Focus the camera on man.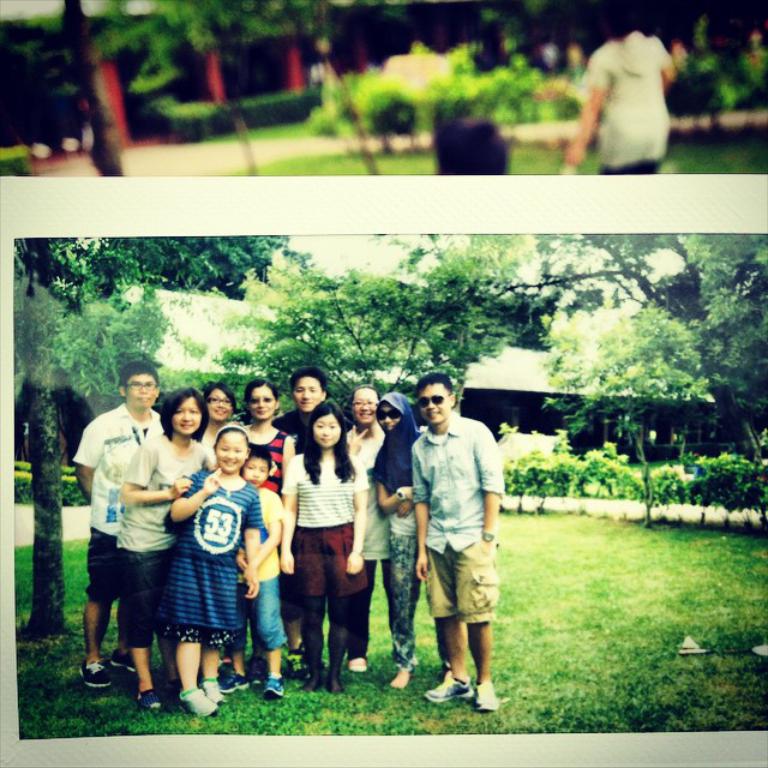
Focus region: 410/367/506/710.
